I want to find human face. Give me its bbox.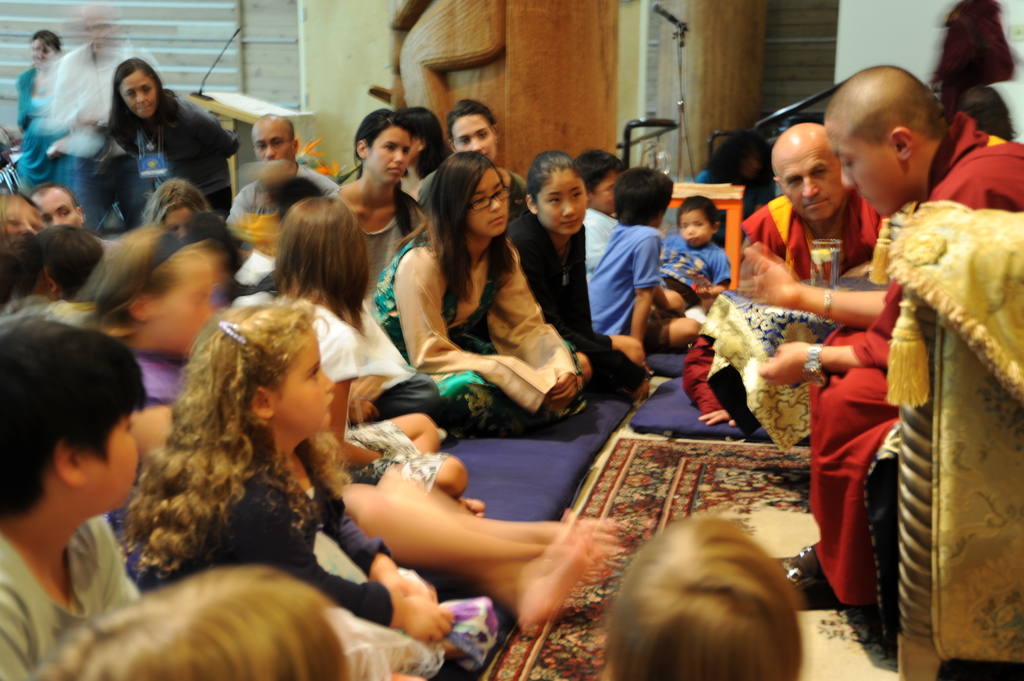
<bbox>538, 176, 586, 235</bbox>.
